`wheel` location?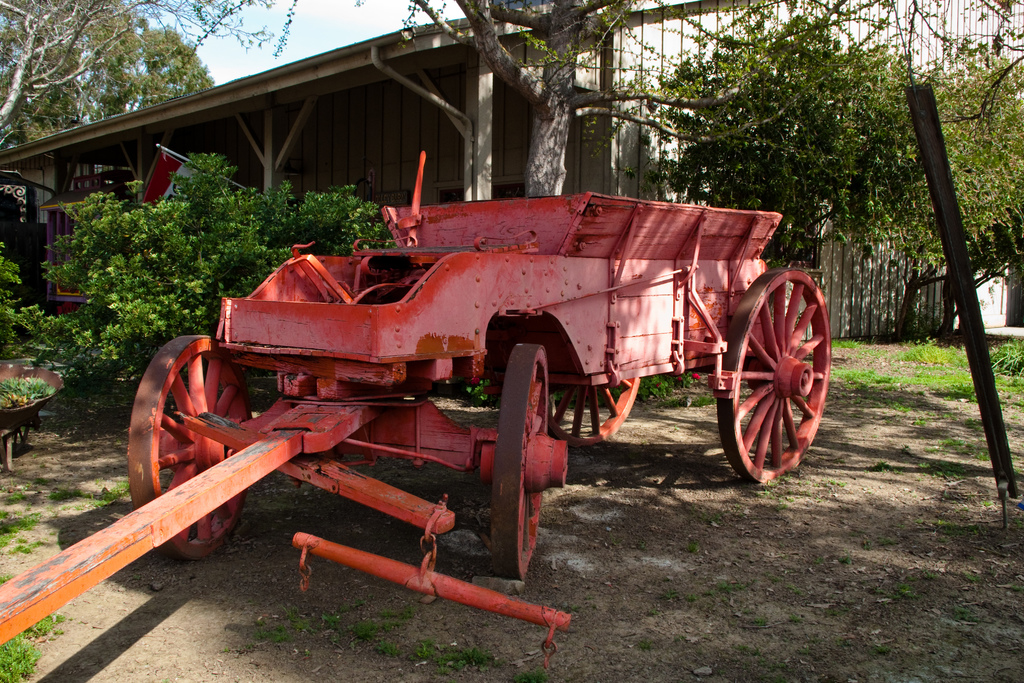
x1=489, y1=346, x2=557, y2=572
